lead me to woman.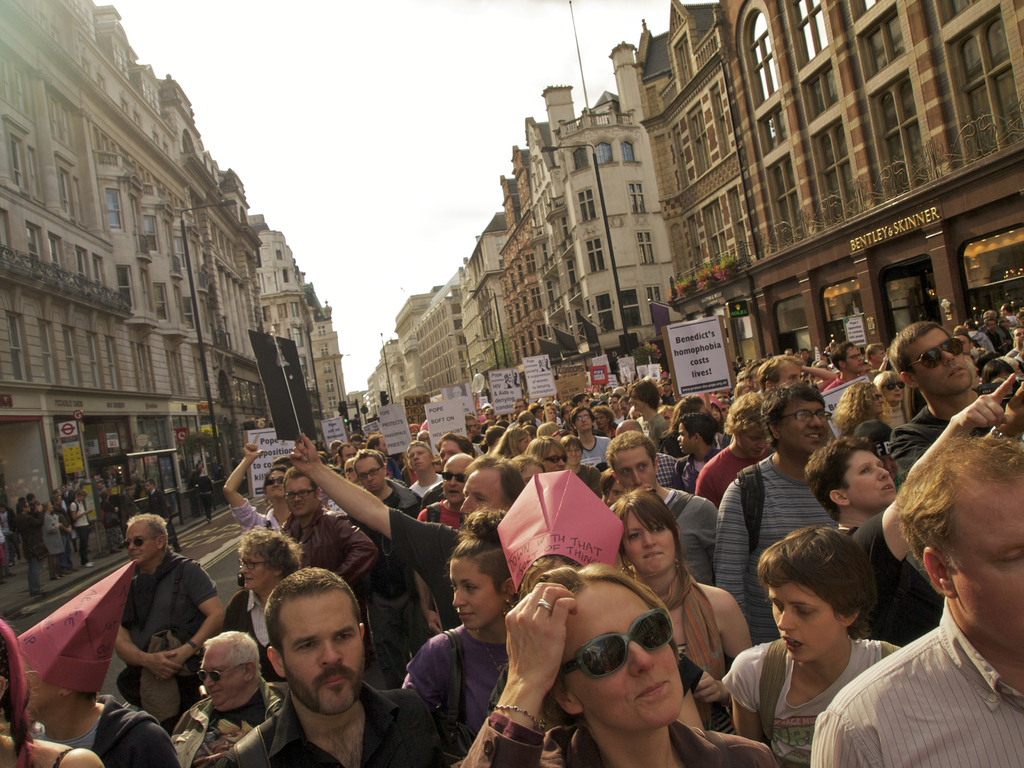
Lead to left=832, top=381, right=886, bottom=434.
